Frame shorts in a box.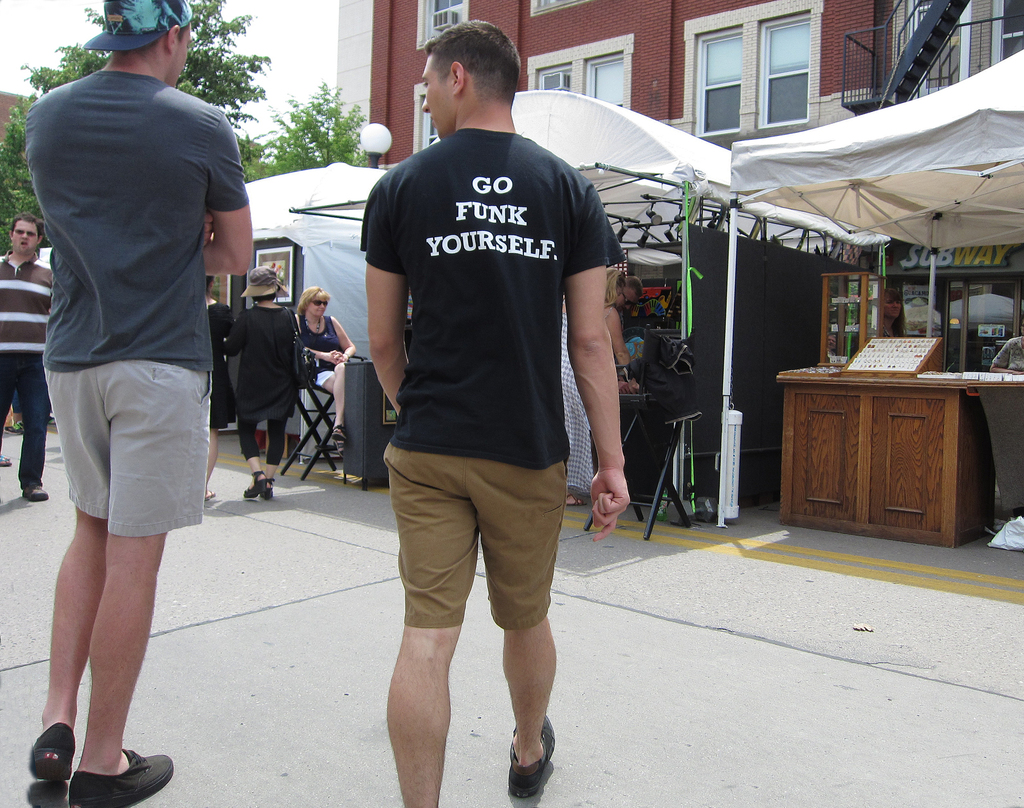
box(381, 444, 568, 634).
